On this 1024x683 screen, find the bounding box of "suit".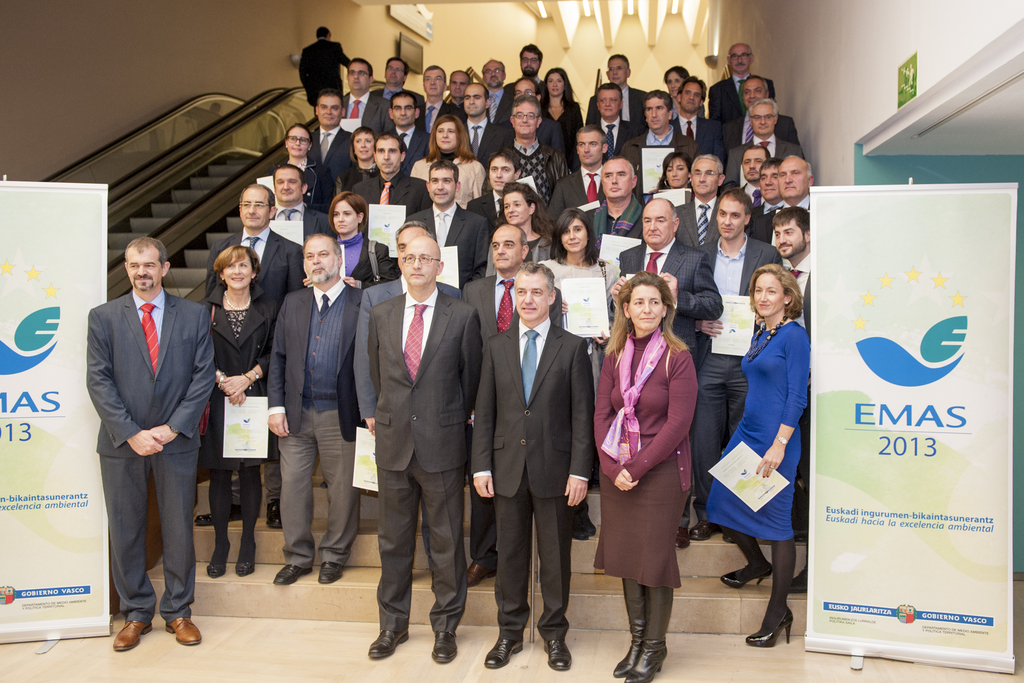
Bounding box: pyautogui.locateOnScreen(84, 282, 219, 622).
